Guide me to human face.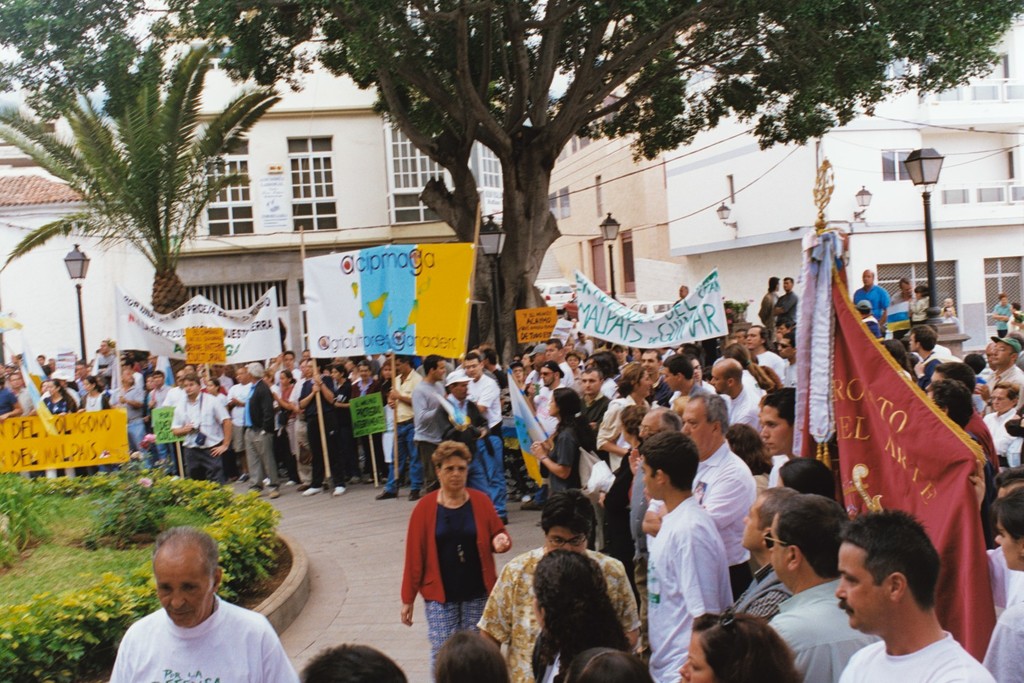
Guidance: {"x1": 466, "y1": 362, "x2": 479, "y2": 374}.
